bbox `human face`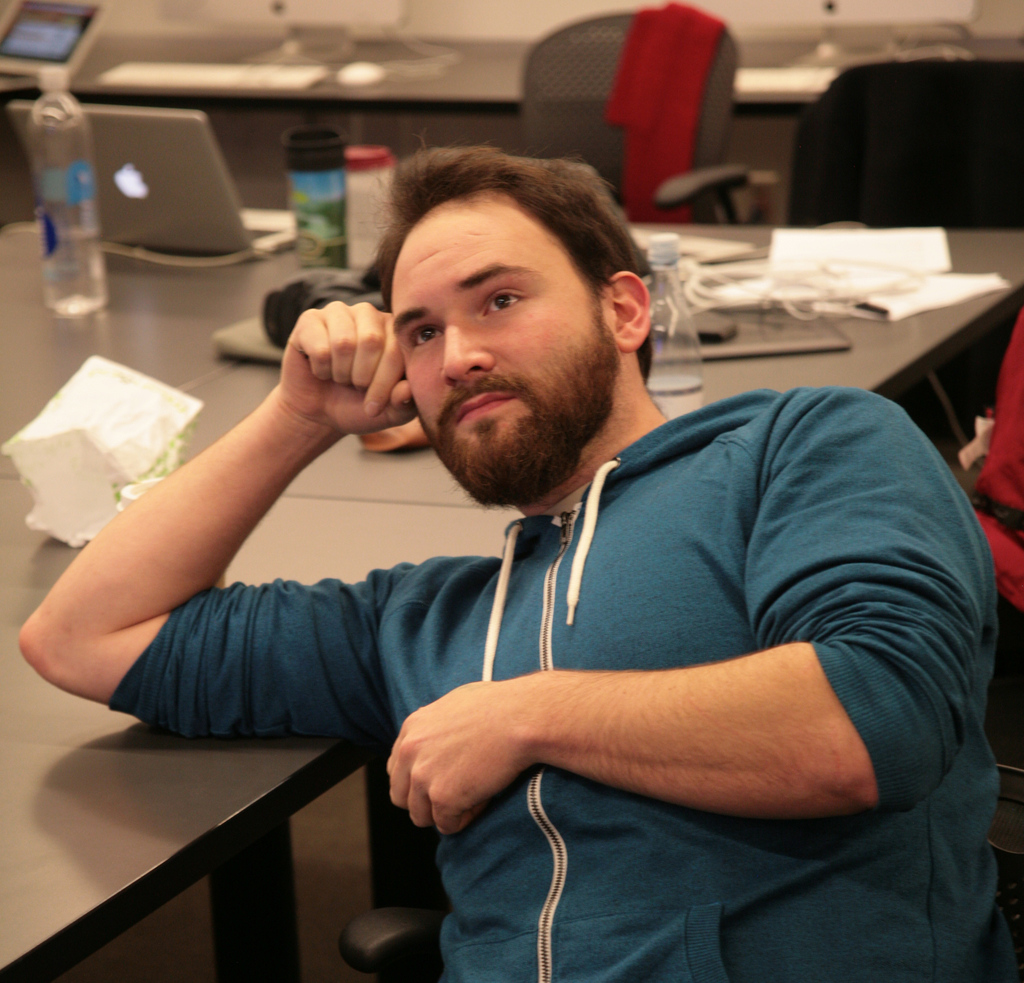
399, 195, 621, 484
